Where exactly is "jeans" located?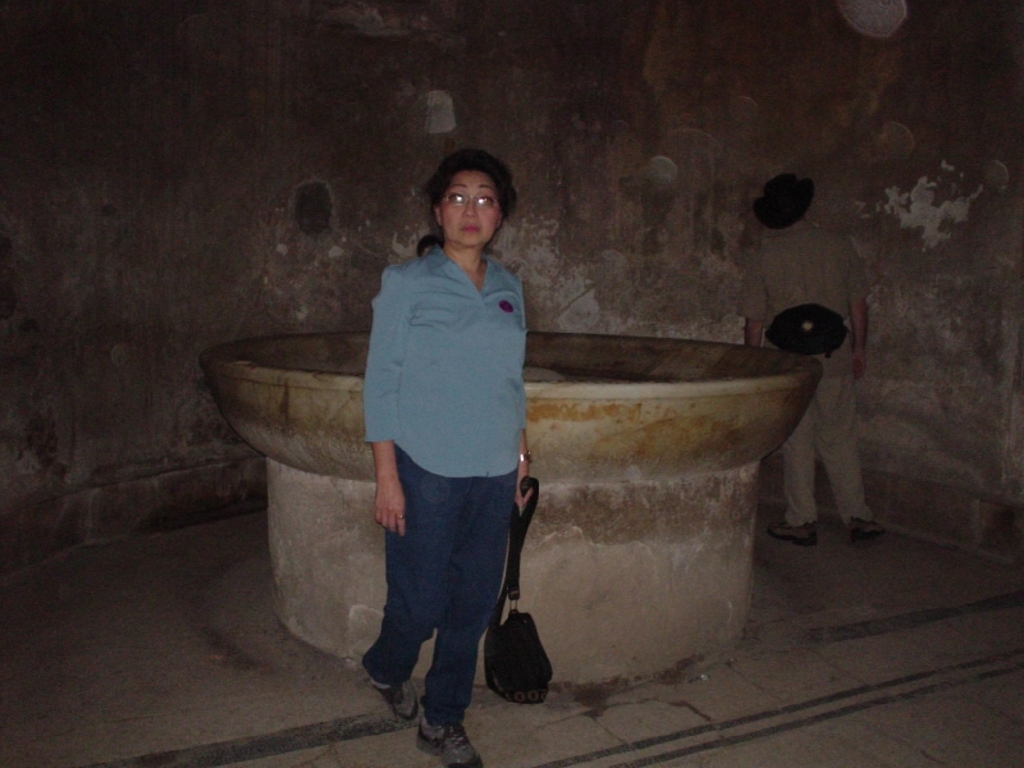
Its bounding box is <bbox>358, 457, 512, 741</bbox>.
